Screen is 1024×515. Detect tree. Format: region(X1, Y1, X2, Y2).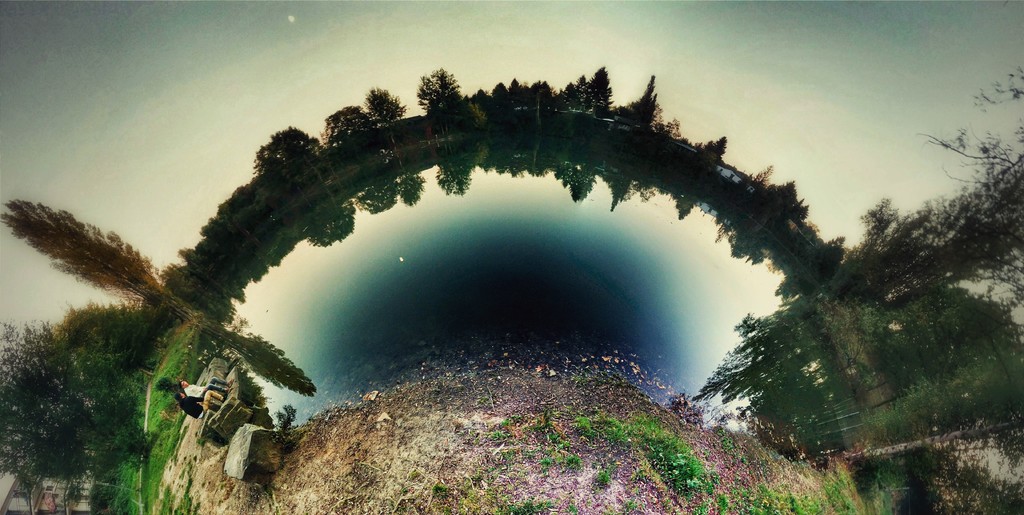
region(250, 129, 320, 184).
